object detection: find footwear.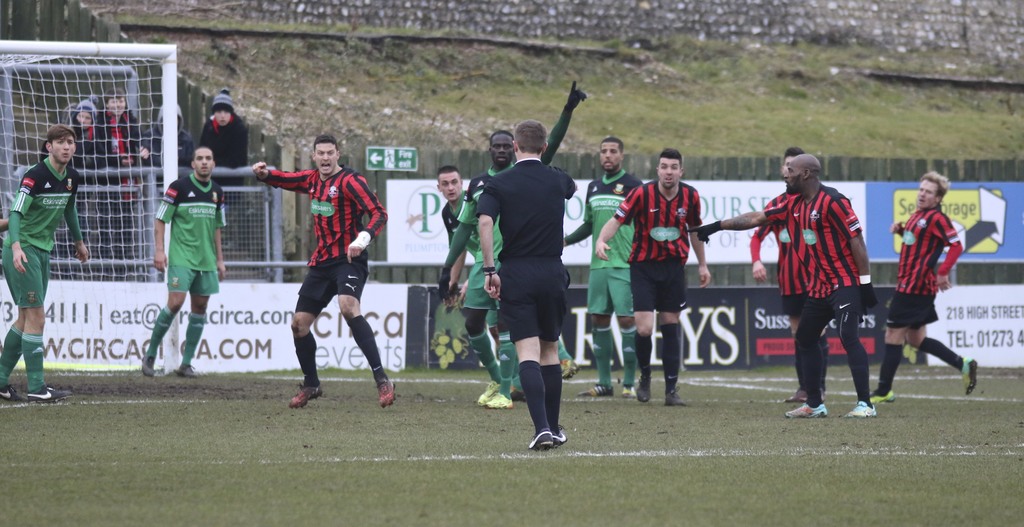
633 378 649 398.
